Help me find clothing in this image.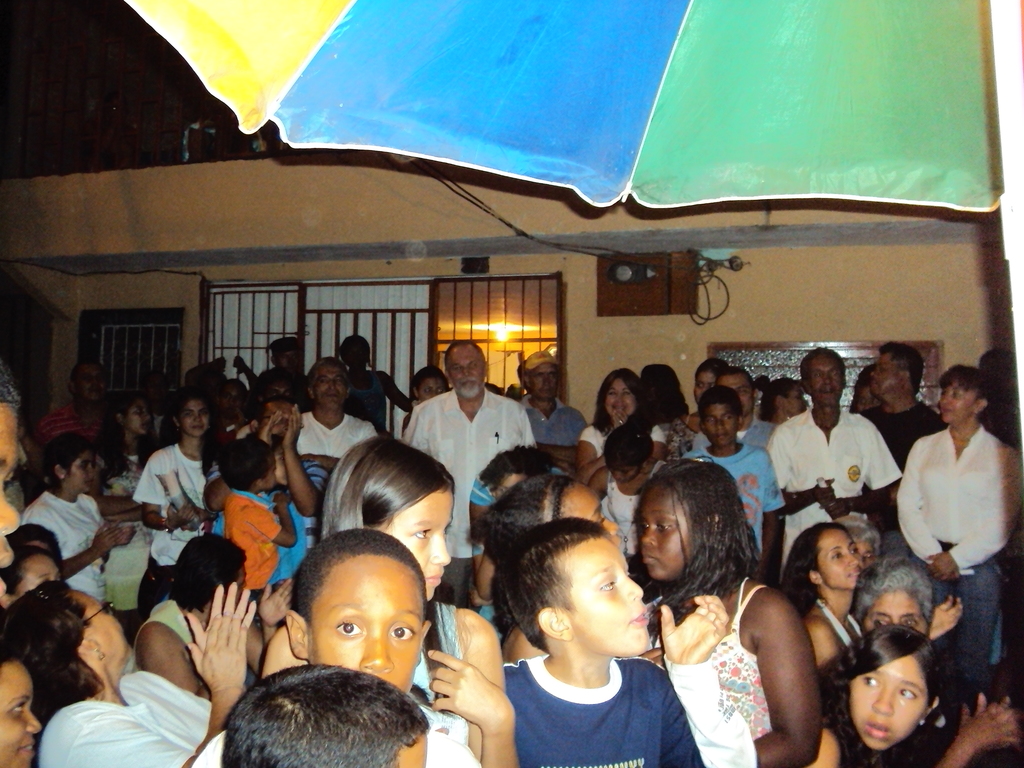
Found it: locate(402, 383, 542, 603).
